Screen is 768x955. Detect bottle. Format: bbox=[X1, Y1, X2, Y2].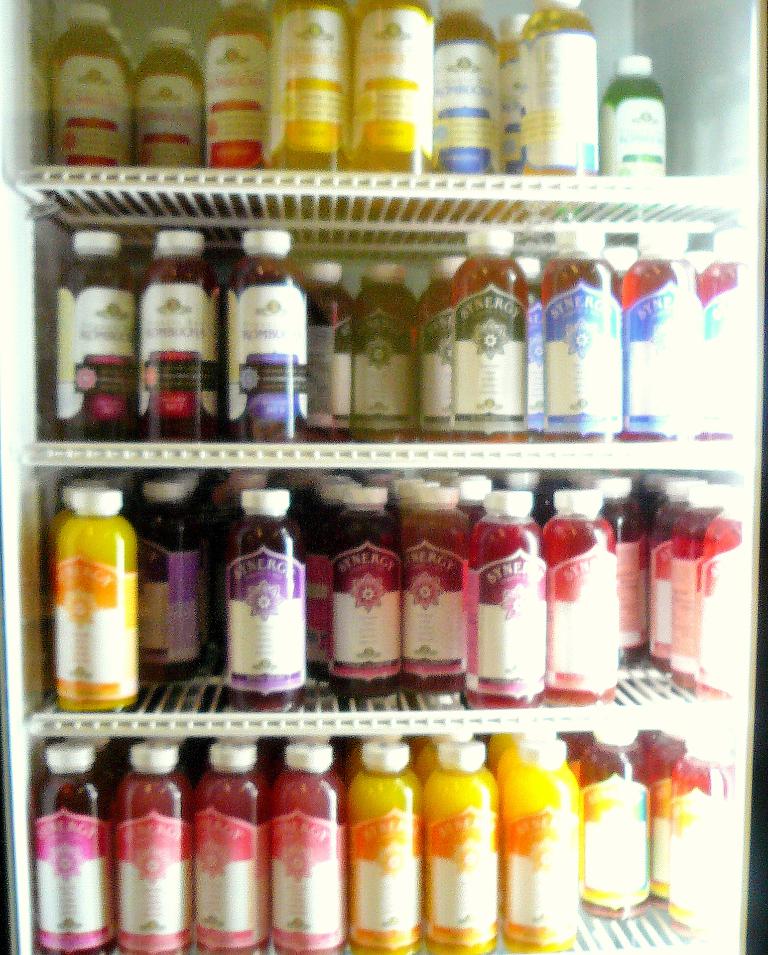
bbox=[339, 741, 435, 953].
